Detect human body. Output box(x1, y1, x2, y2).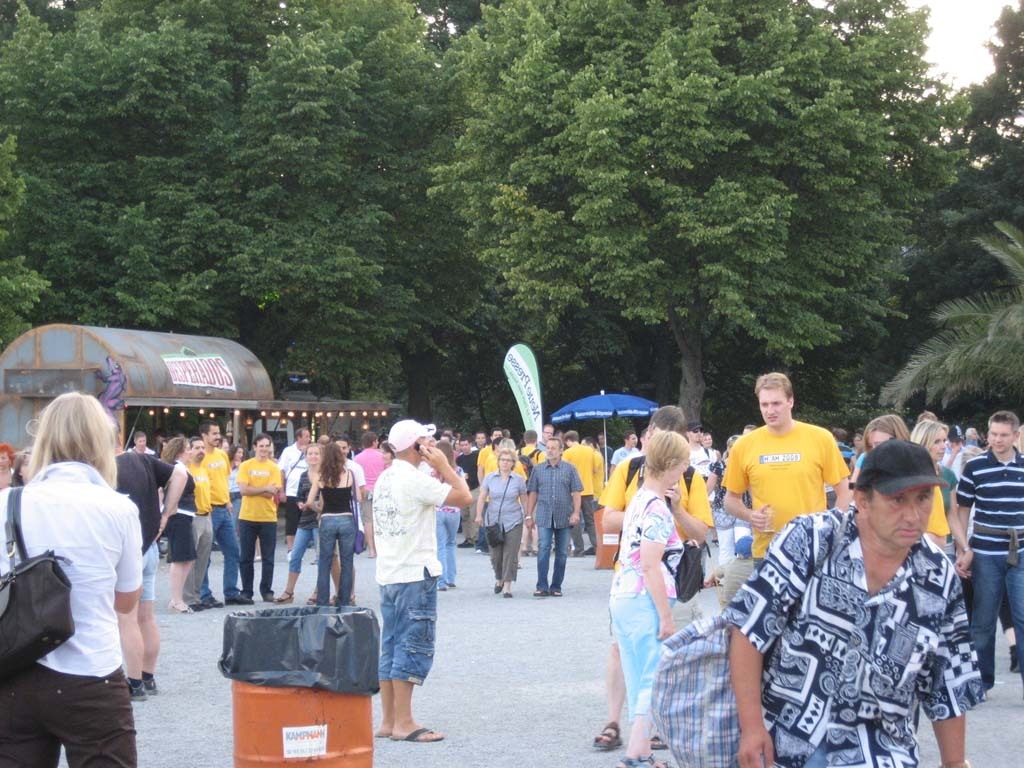
box(224, 443, 247, 526).
